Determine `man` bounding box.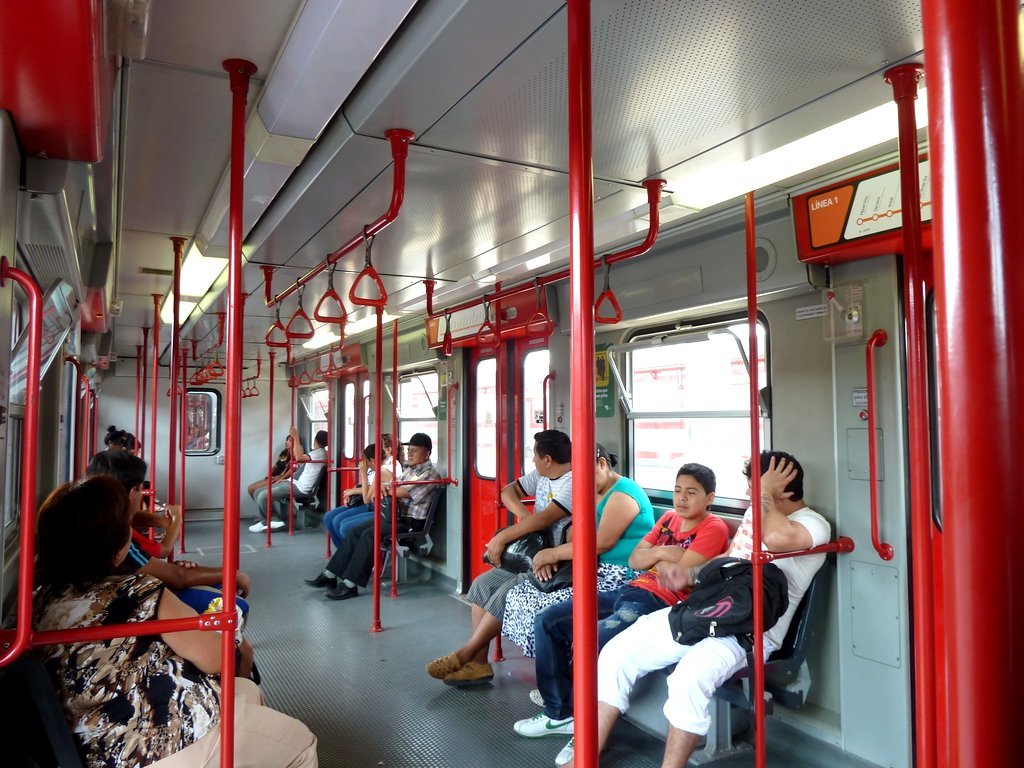
Determined: [301,428,442,601].
